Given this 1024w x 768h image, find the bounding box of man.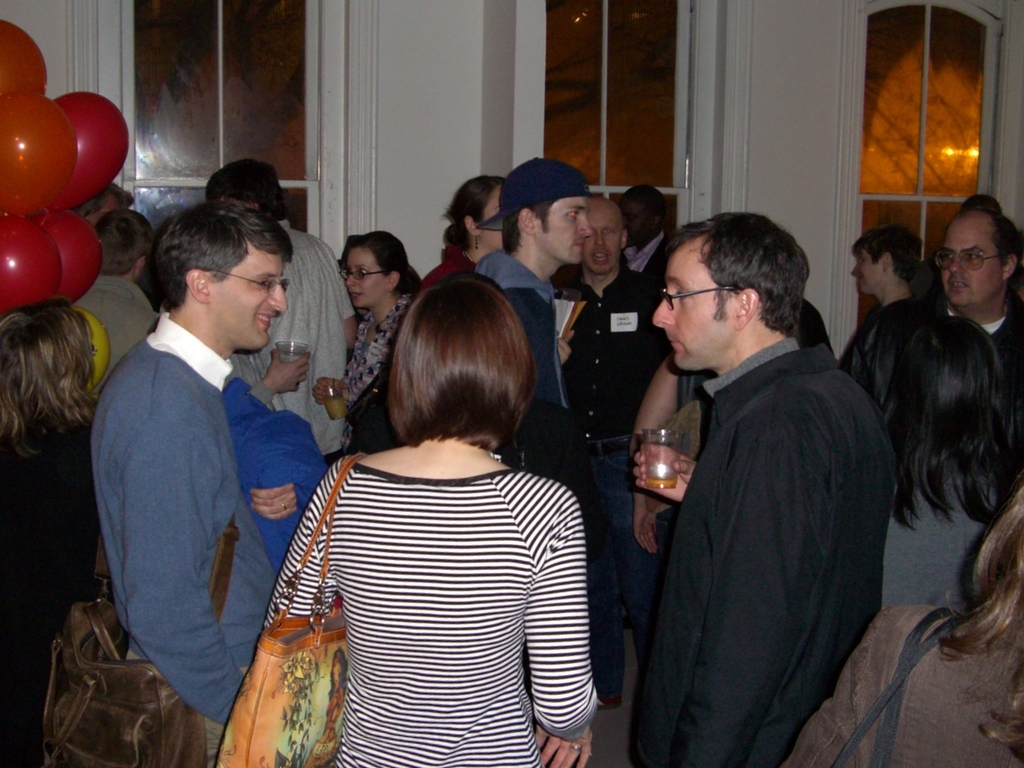
l=851, t=223, r=931, b=310.
